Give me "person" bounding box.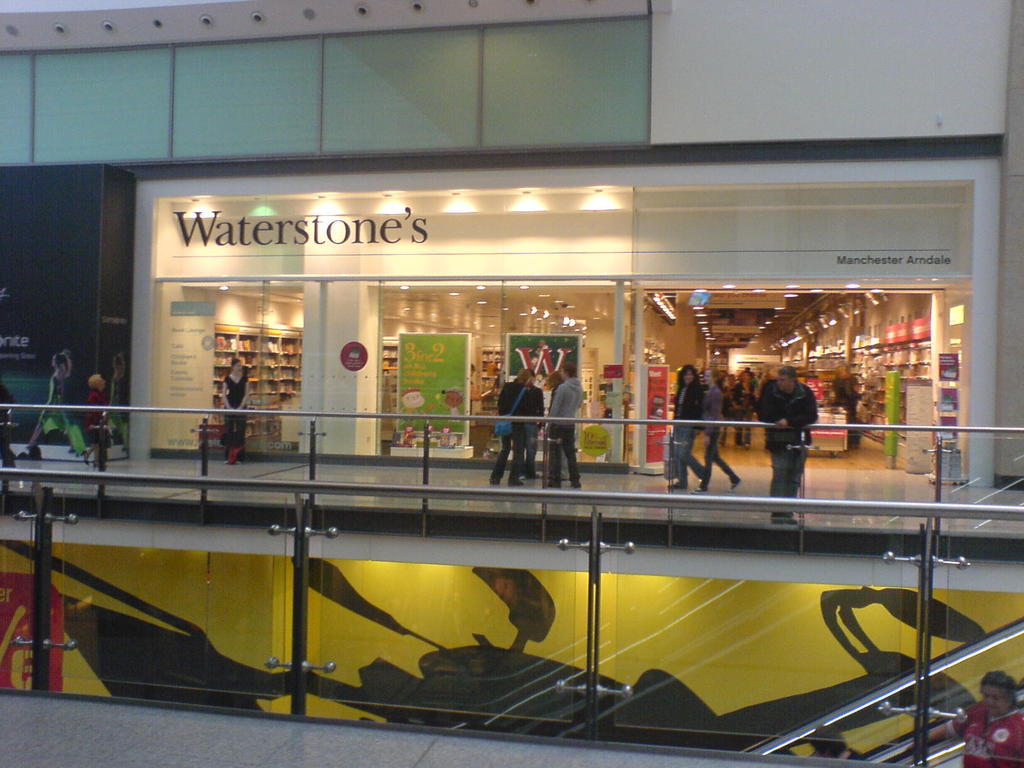
[222, 357, 253, 463].
